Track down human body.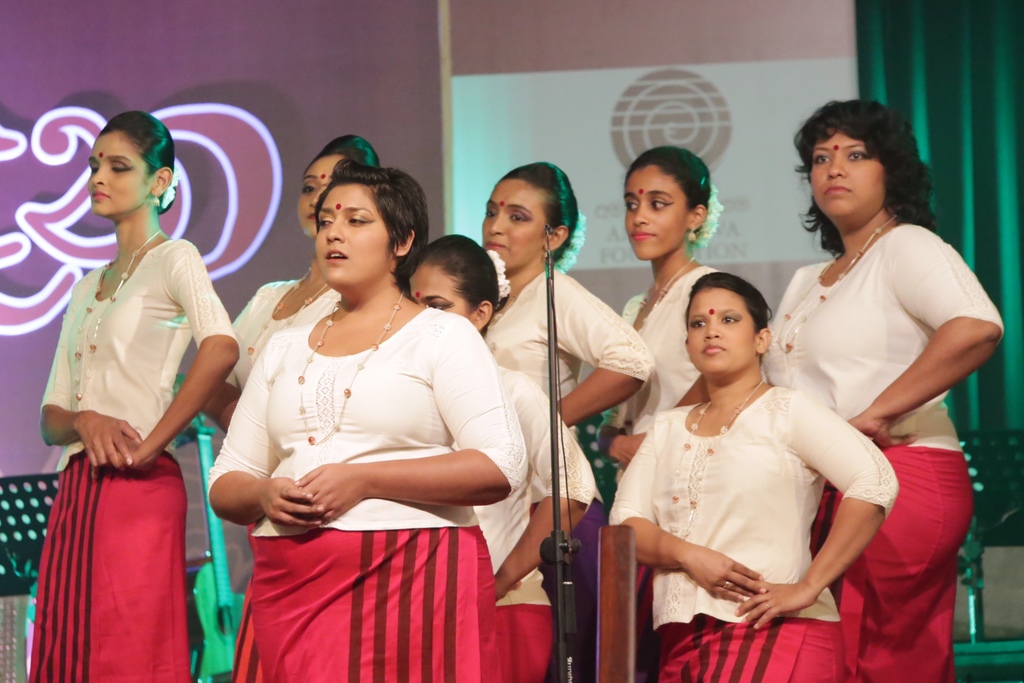
Tracked to locate(19, 74, 209, 674).
